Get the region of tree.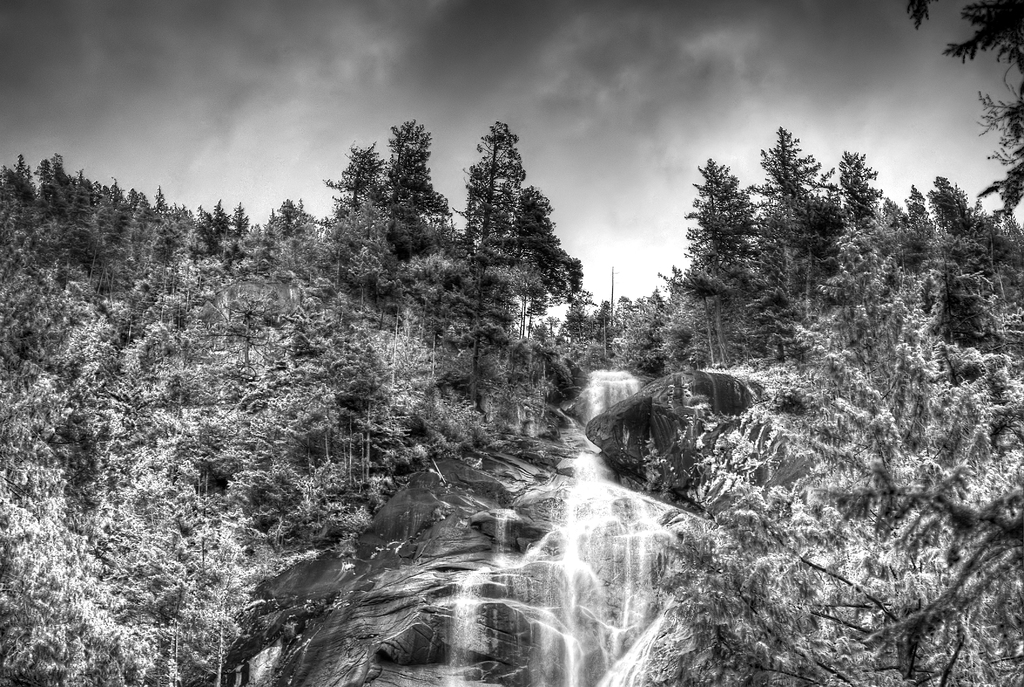
(x1=513, y1=188, x2=584, y2=316).
